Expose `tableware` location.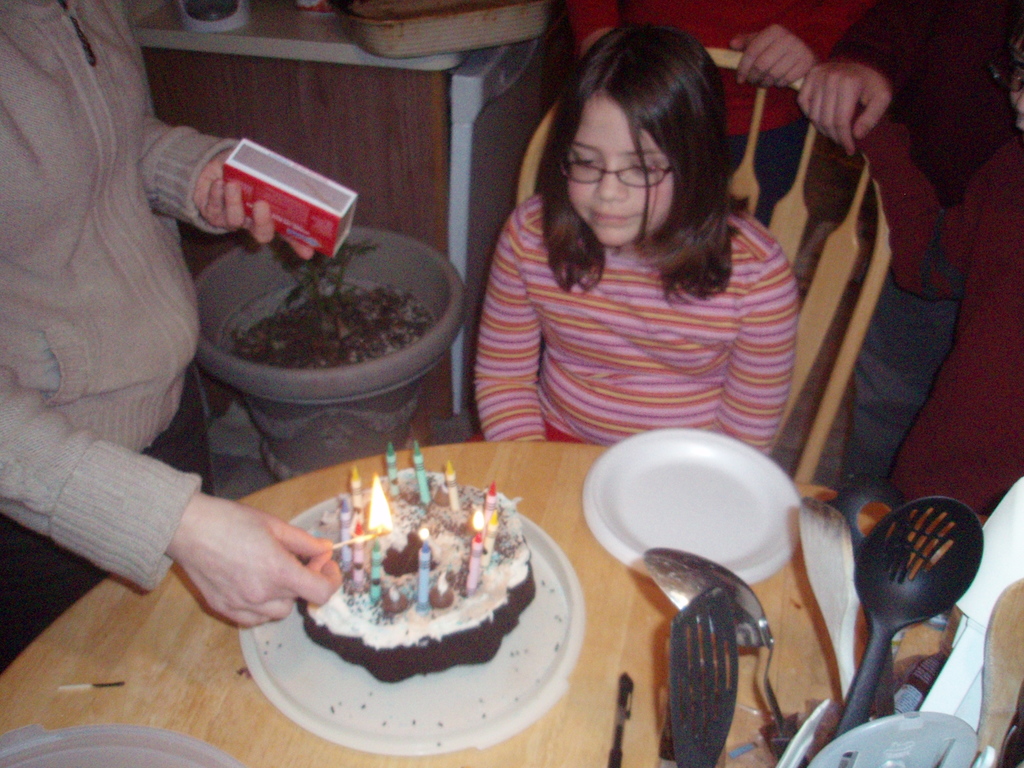
Exposed at 578, 429, 801, 591.
